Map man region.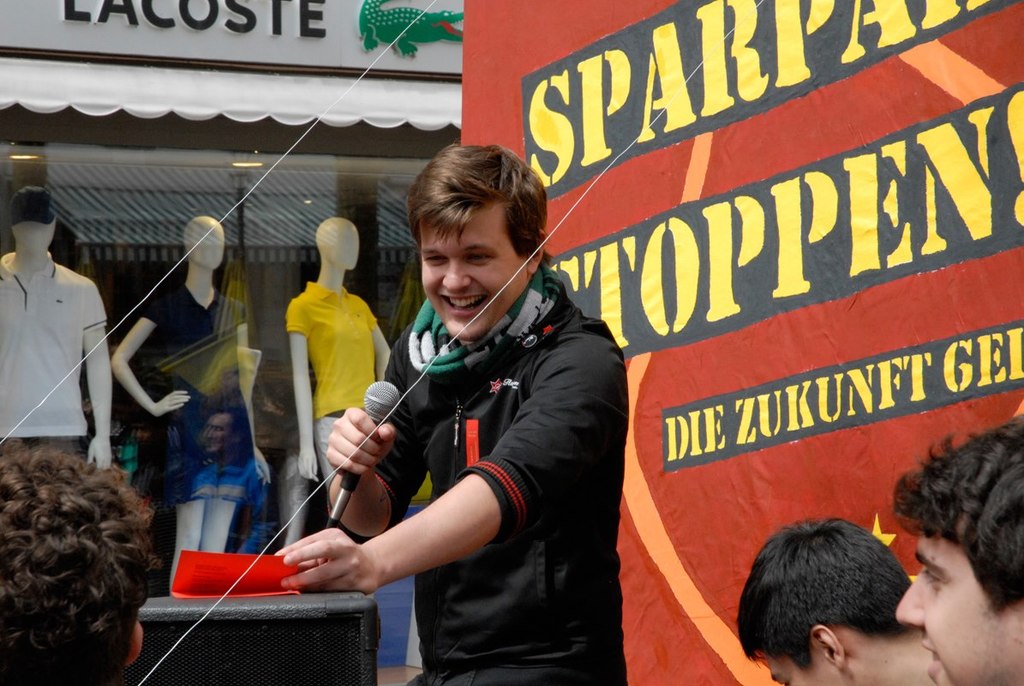
Mapped to bbox=(895, 412, 1023, 685).
